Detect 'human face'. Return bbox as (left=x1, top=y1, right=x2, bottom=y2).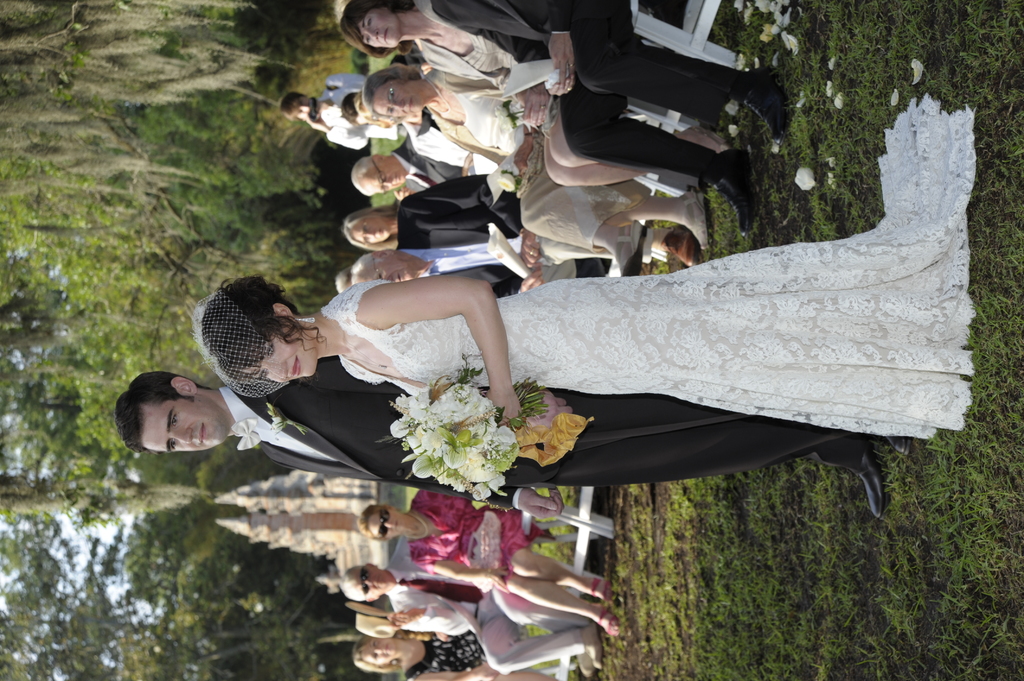
(left=377, top=76, right=418, bottom=113).
